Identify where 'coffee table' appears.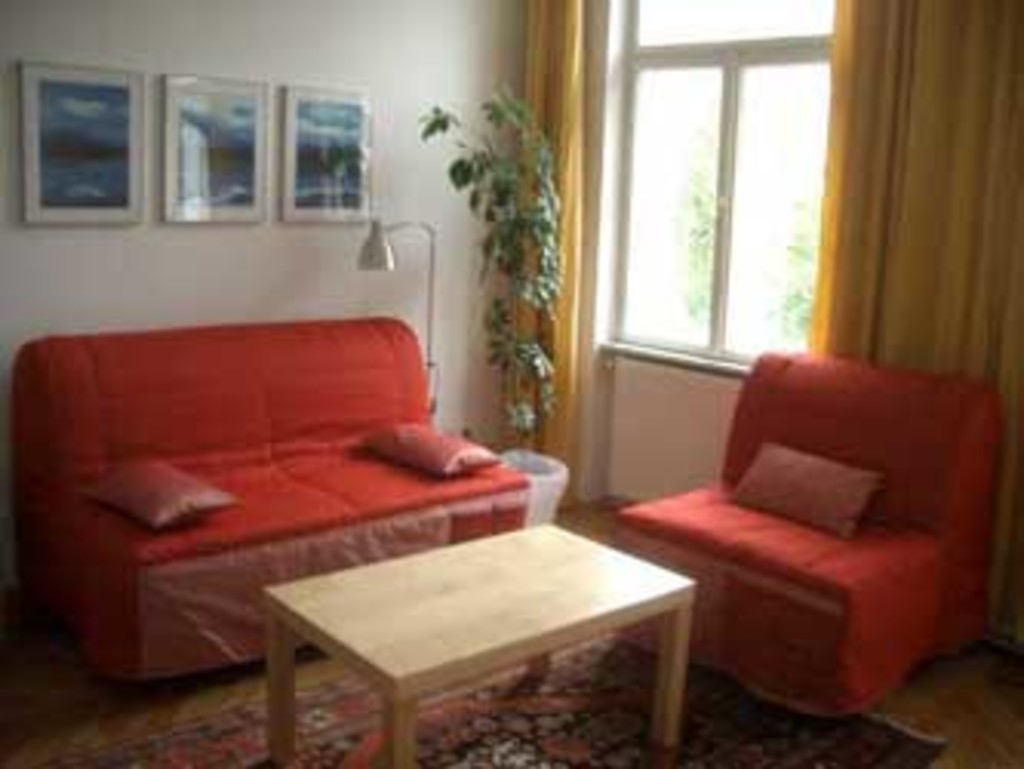
Appears at [x1=234, y1=508, x2=695, y2=757].
